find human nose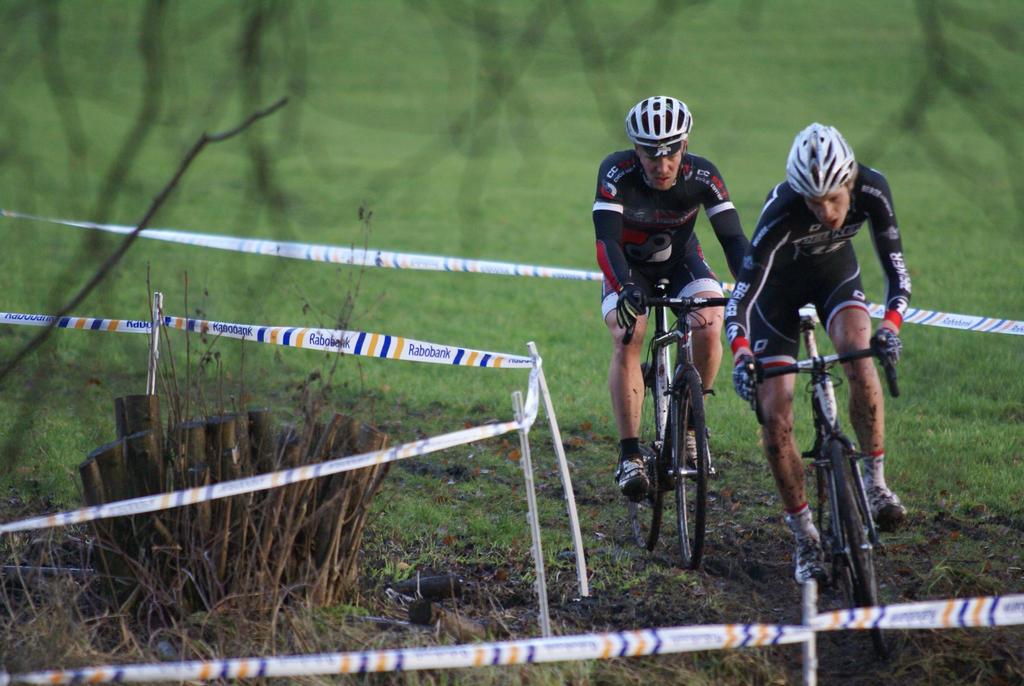
rect(659, 157, 670, 177)
